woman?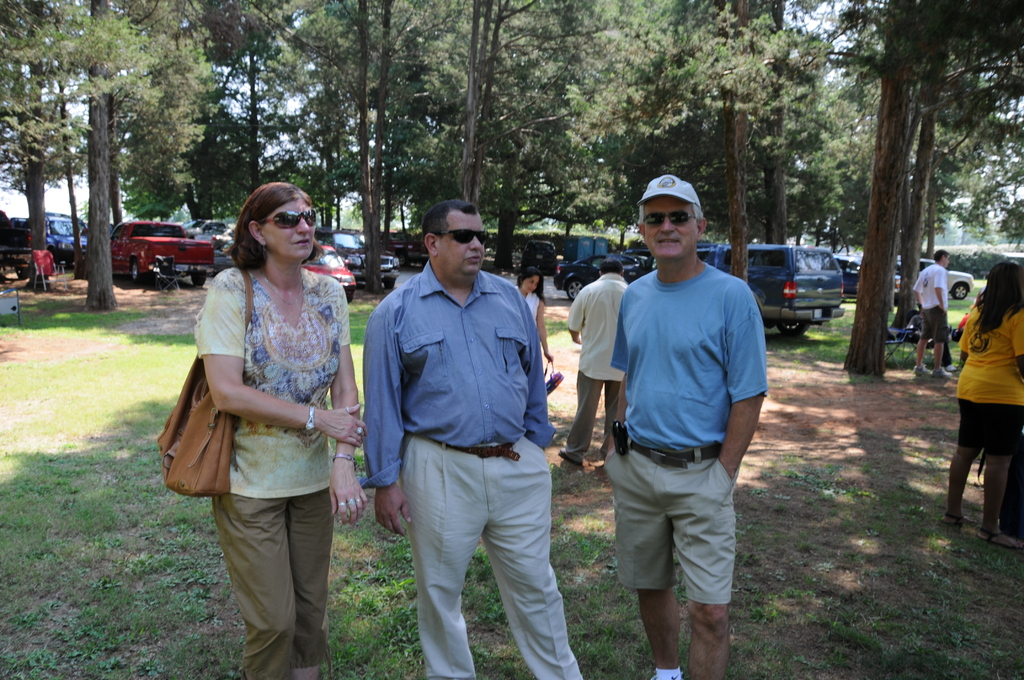
Rect(956, 253, 1023, 526)
